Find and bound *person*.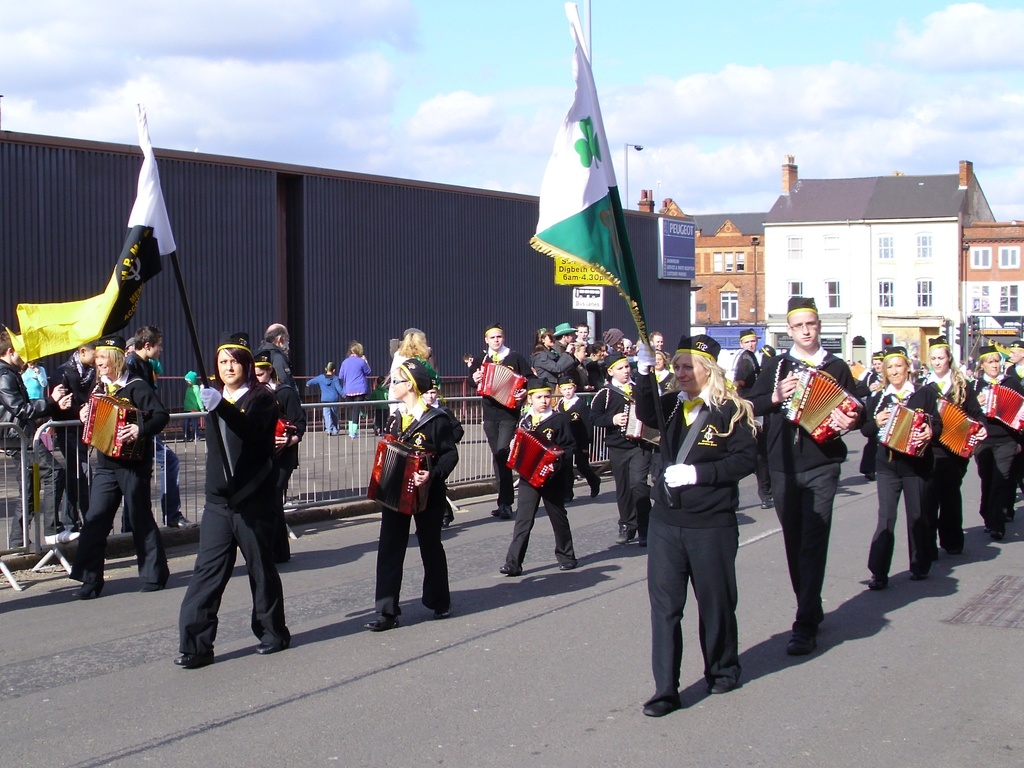
Bound: <region>966, 336, 1023, 542</region>.
